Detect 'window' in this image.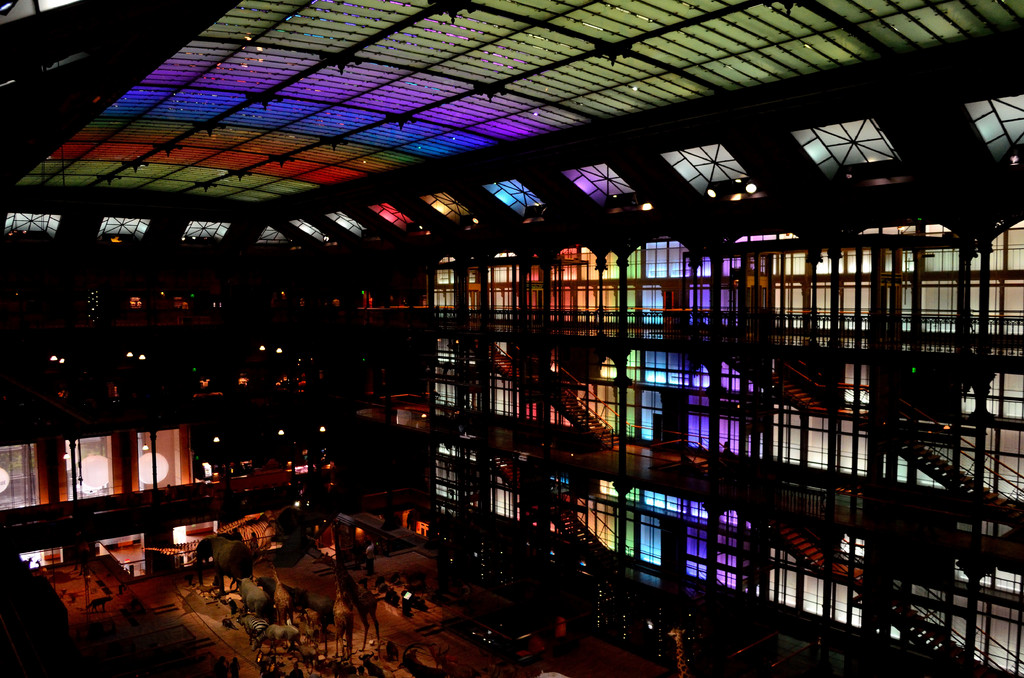
Detection: <bbox>329, 207, 367, 235</bbox>.
